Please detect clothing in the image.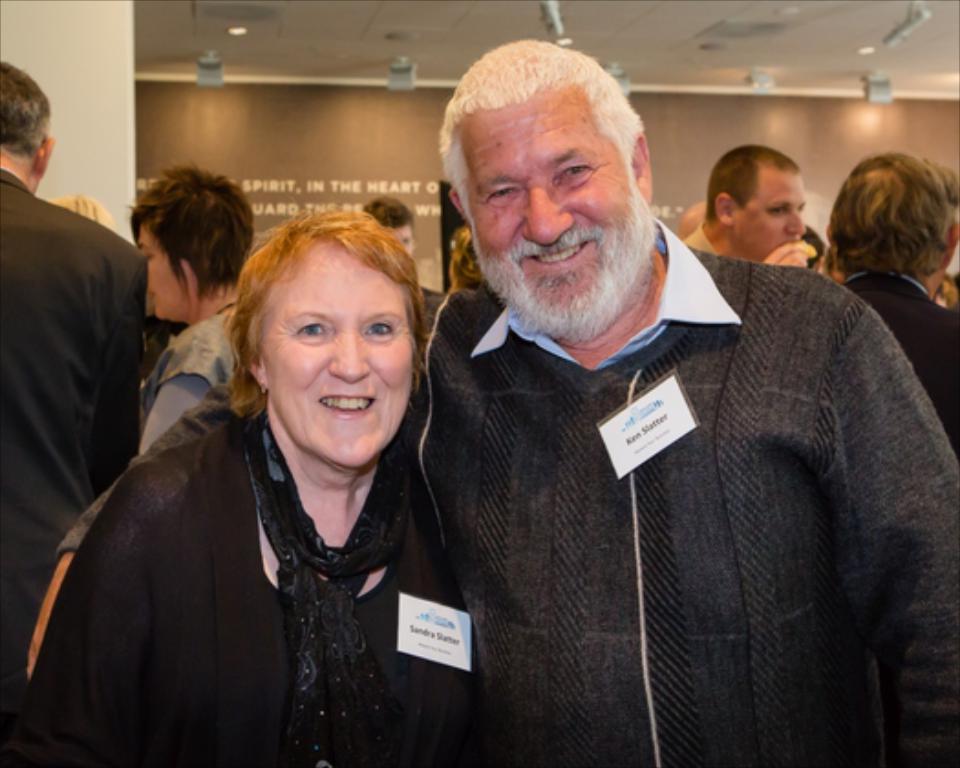
region(48, 331, 499, 763).
